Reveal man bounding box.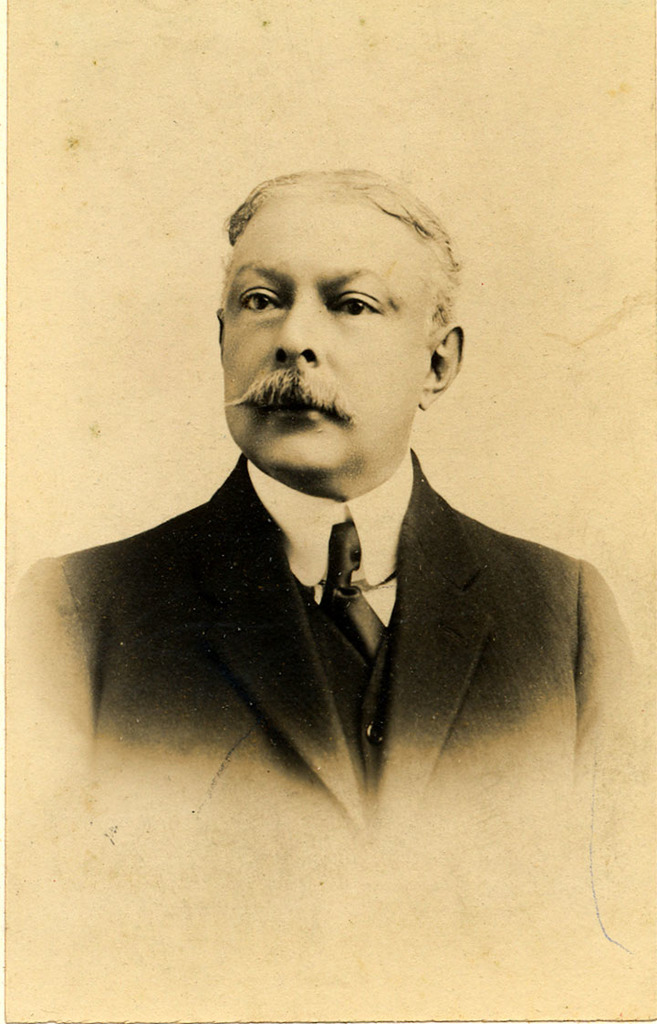
Revealed: rect(27, 178, 630, 907).
